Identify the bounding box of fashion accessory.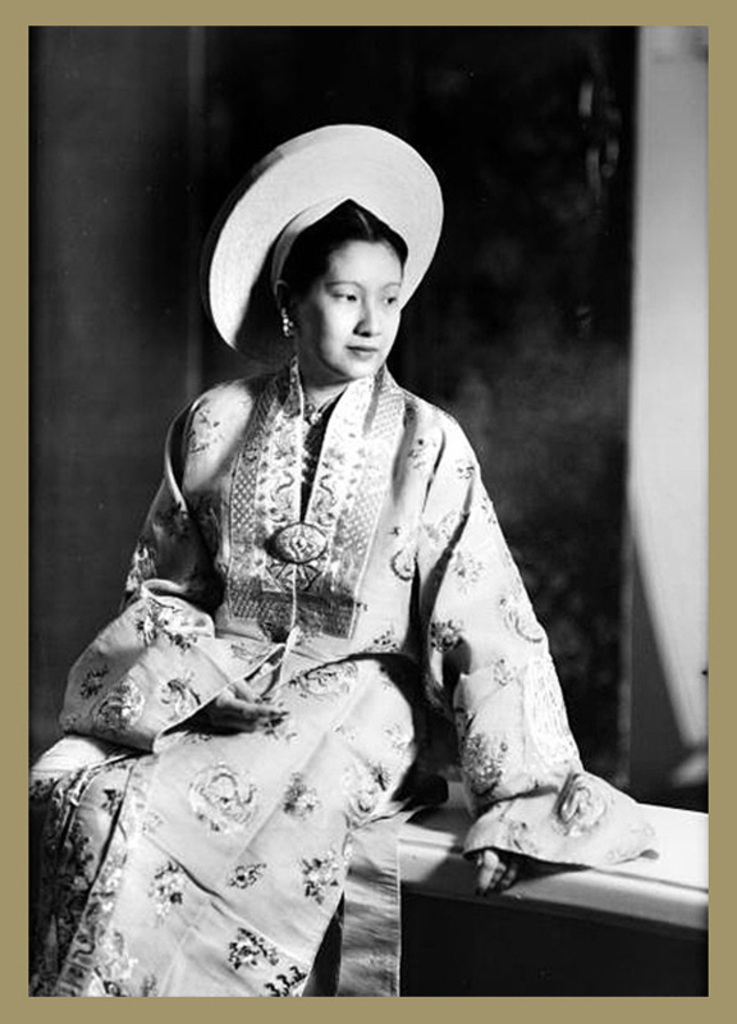
281 312 298 342.
